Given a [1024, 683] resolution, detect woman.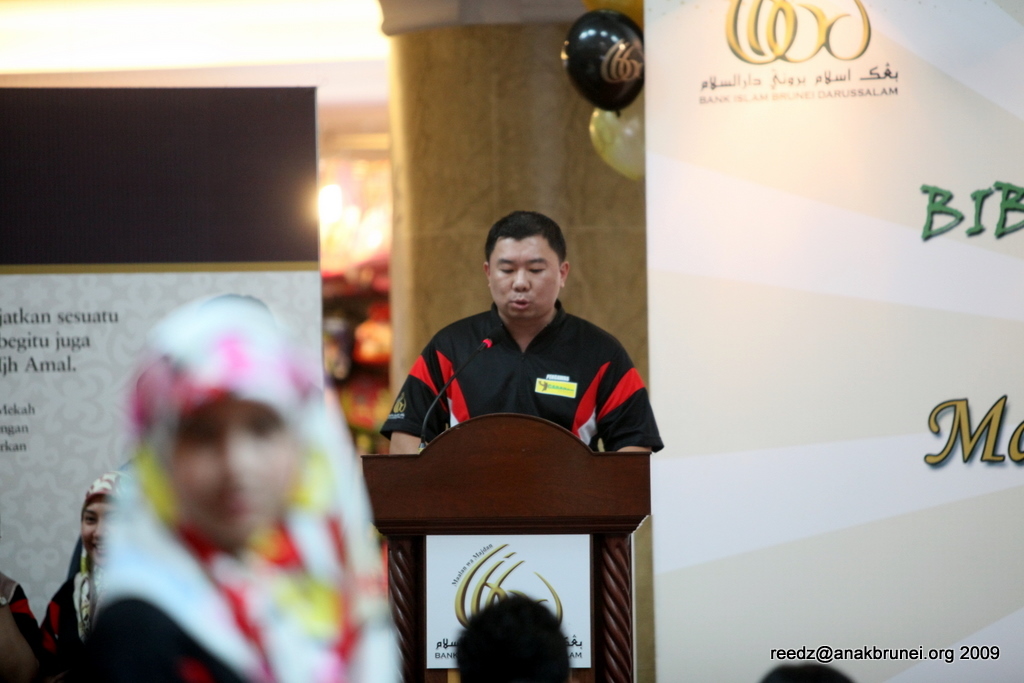
(70,290,416,682).
